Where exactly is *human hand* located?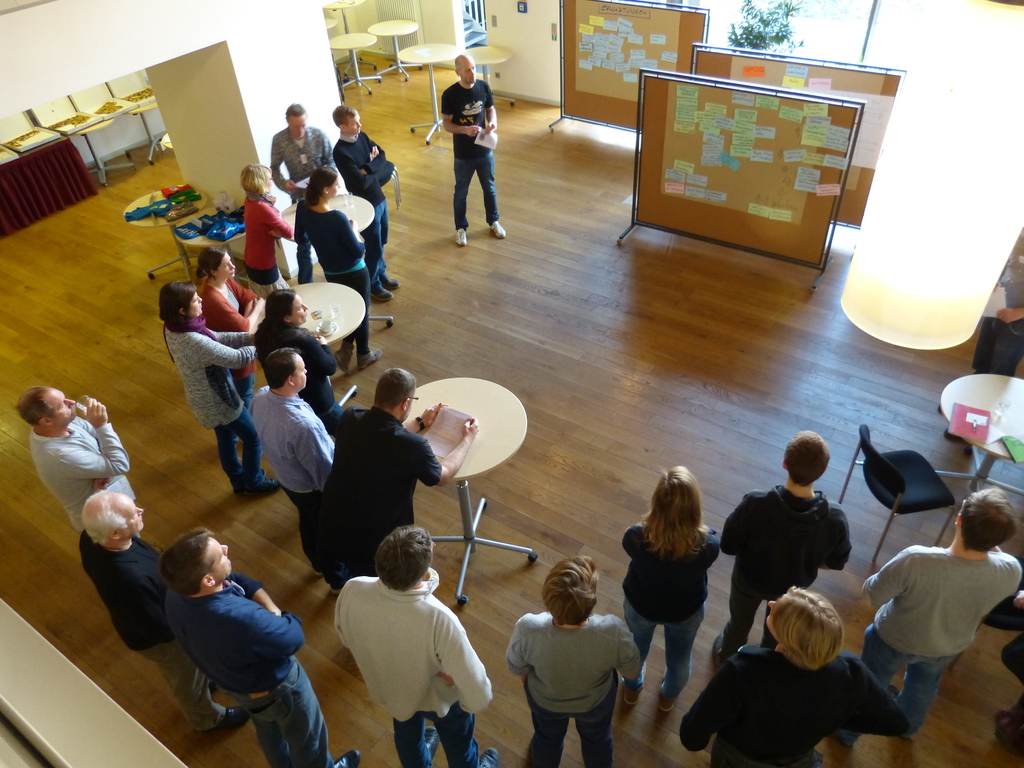
Its bounding box is {"x1": 254, "y1": 297, "x2": 266, "y2": 310}.
